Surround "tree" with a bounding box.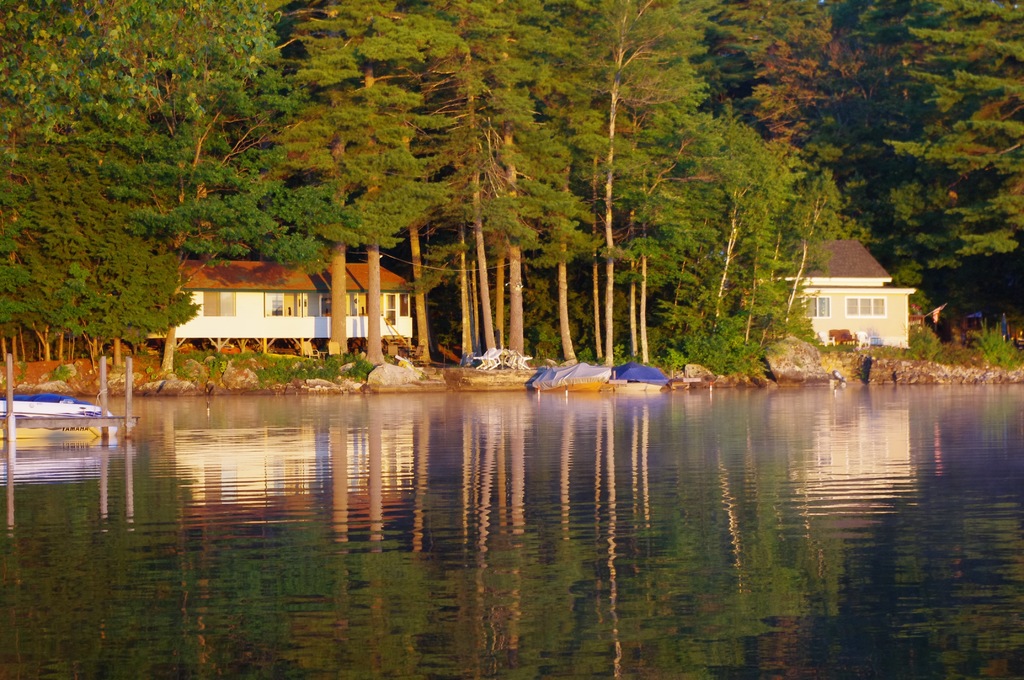
0:0:297:355.
